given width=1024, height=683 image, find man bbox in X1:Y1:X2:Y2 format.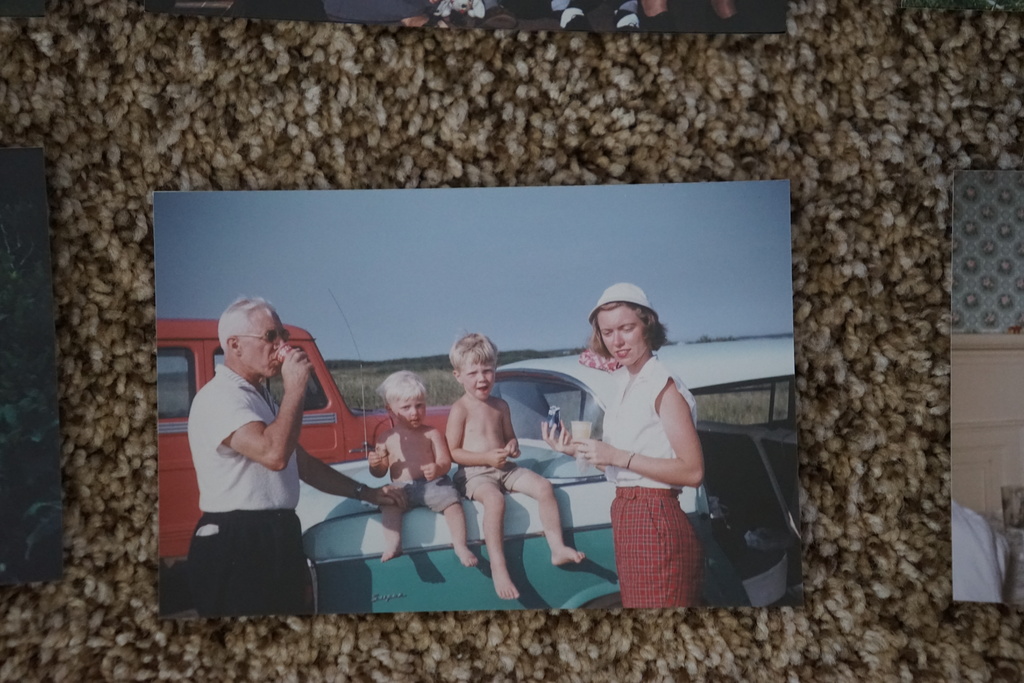
185:292:410:616.
